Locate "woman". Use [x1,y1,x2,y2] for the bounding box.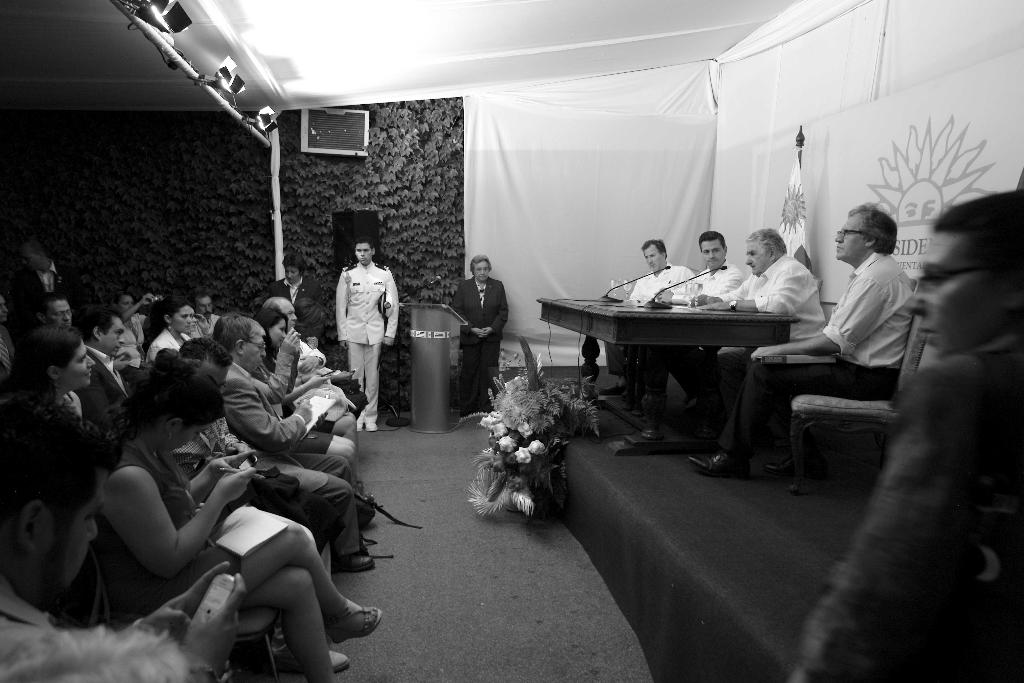
[0,321,95,421].
